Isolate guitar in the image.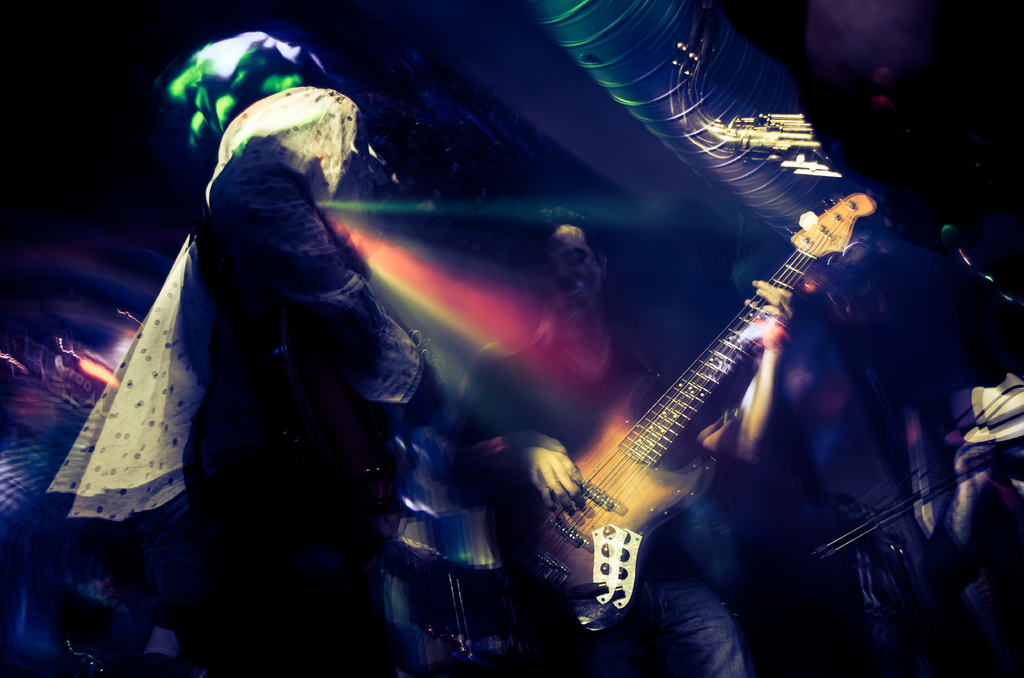
Isolated region: {"x1": 475, "y1": 186, "x2": 890, "y2": 642}.
